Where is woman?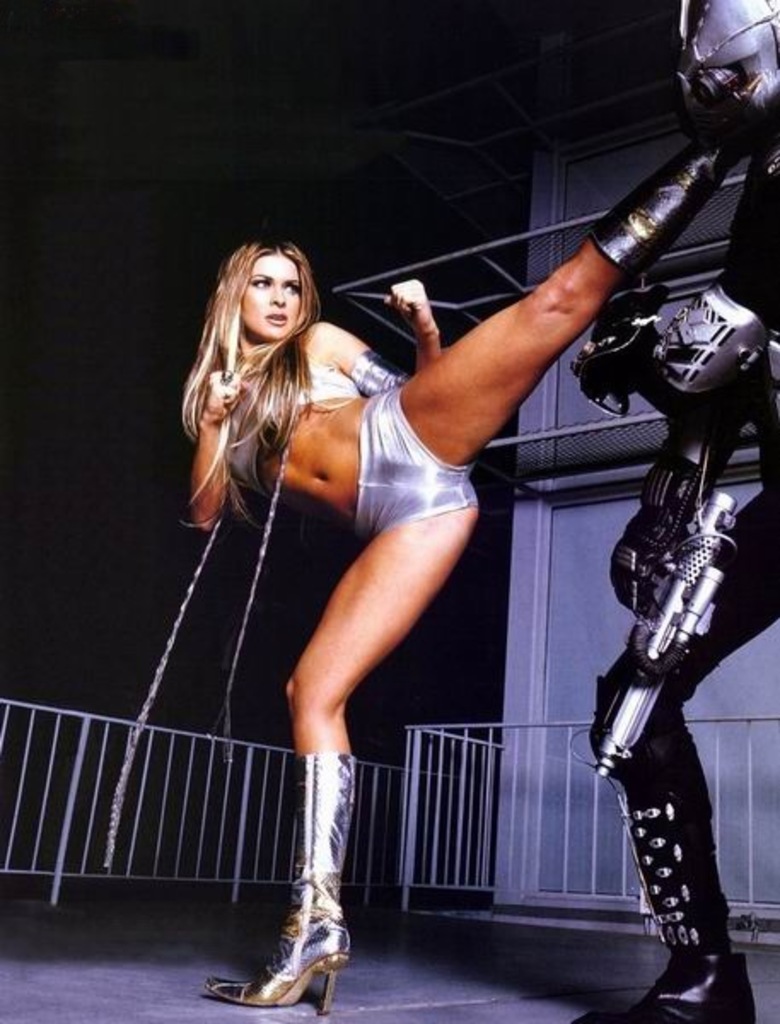
[x1=176, y1=119, x2=725, y2=1017].
